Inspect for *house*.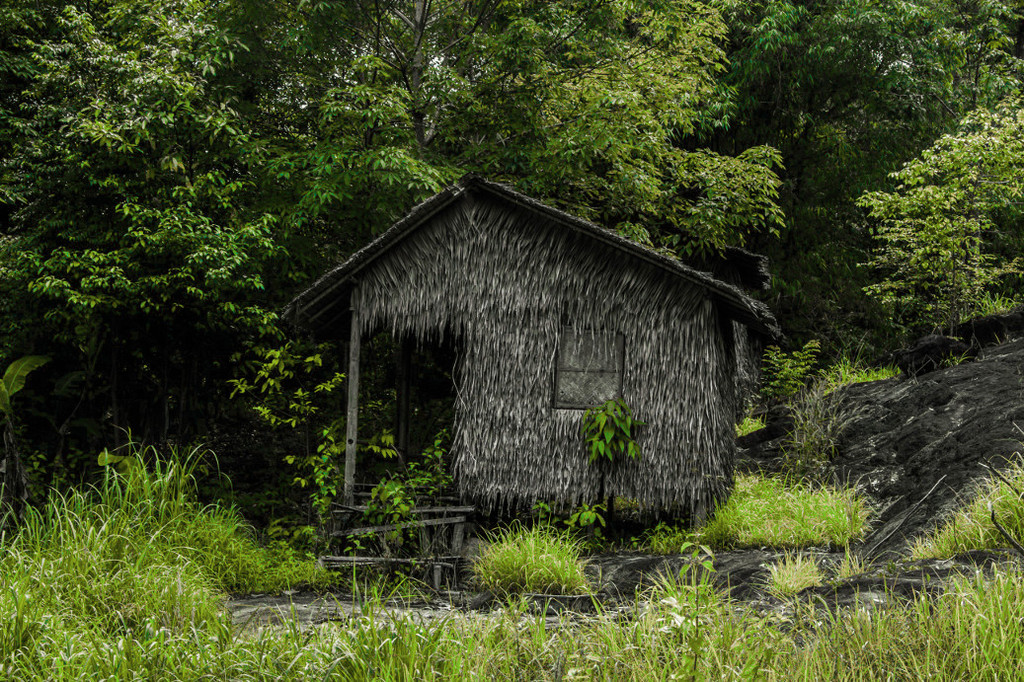
Inspection: locate(282, 175, 760, 546).
